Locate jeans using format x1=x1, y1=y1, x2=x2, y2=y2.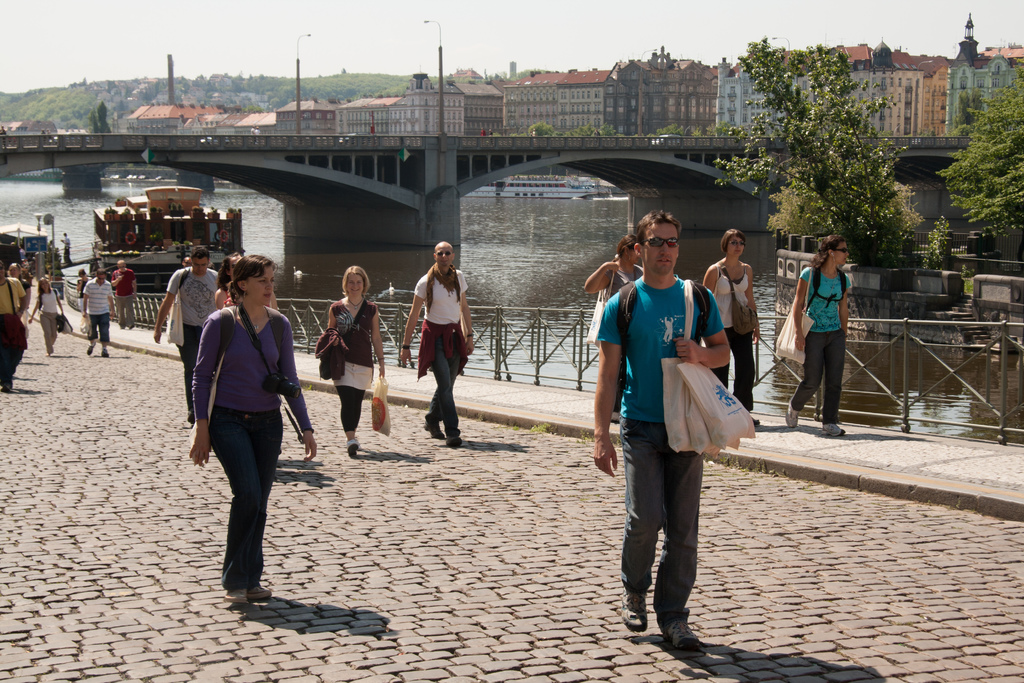
x1=621, y1=418, x2=695, y2=607.
